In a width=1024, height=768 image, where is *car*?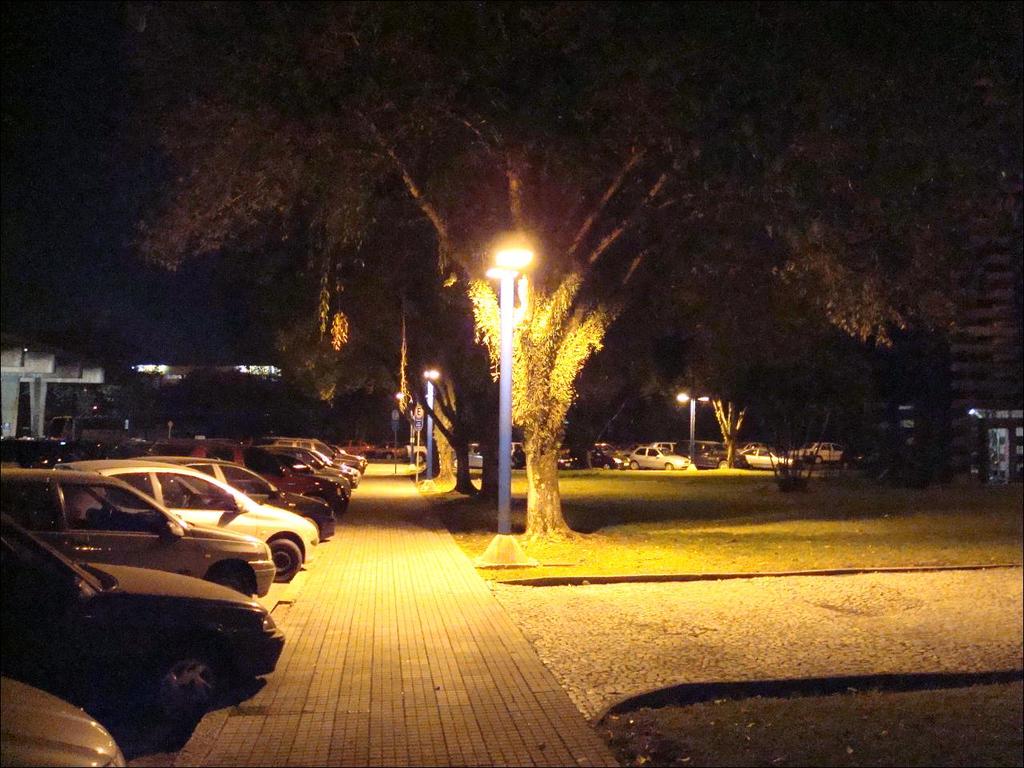
x1=737 y1=444 x2=795 y2=470.
